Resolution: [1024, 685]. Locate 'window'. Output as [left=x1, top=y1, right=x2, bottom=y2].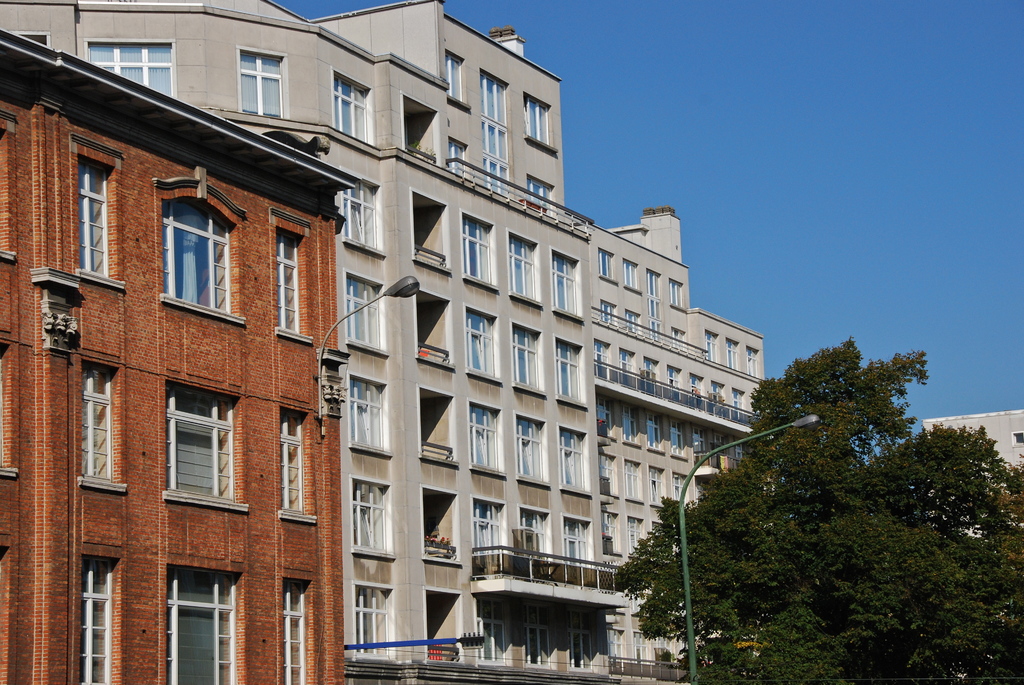
[left=344, top=272, right=390, bottom=358].
